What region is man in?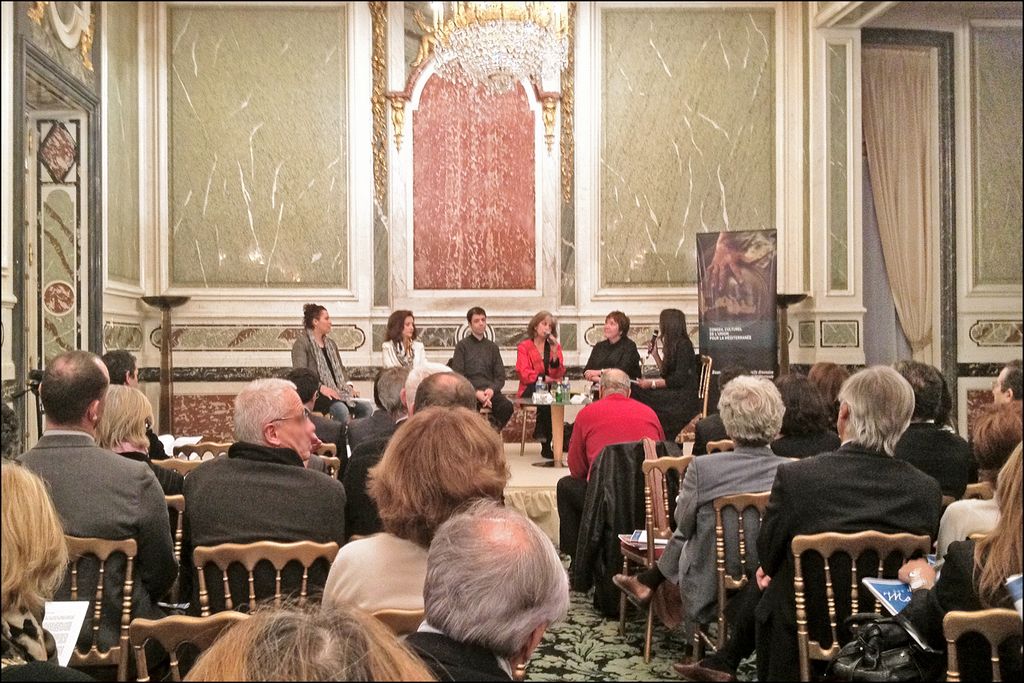
553/365/672/560.
